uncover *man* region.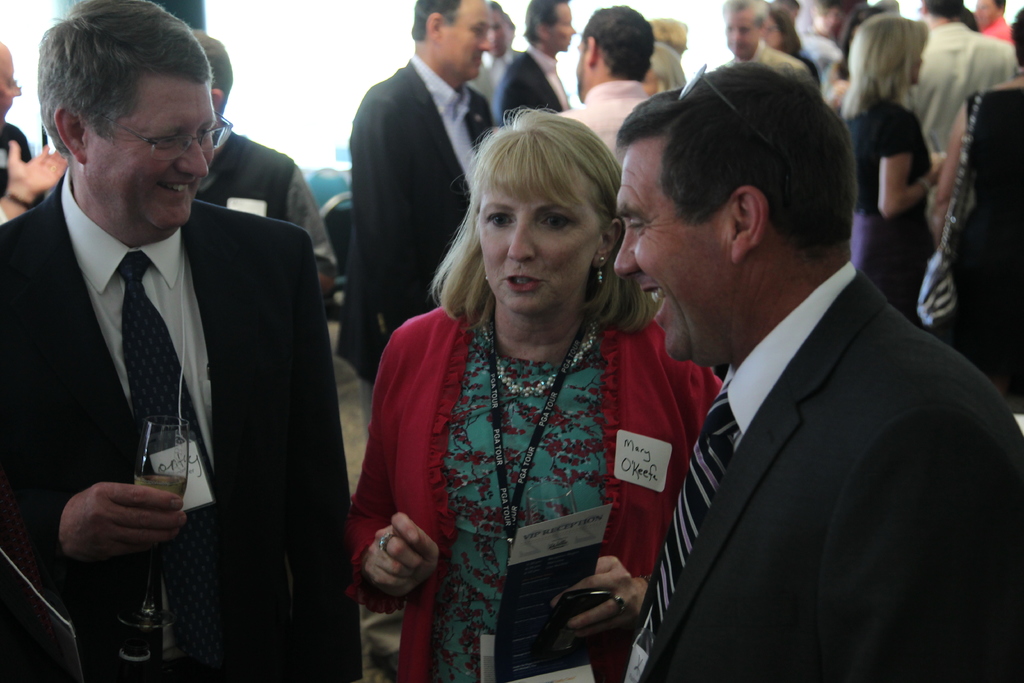
Uncovered: 900, 0, 1021, 154.
